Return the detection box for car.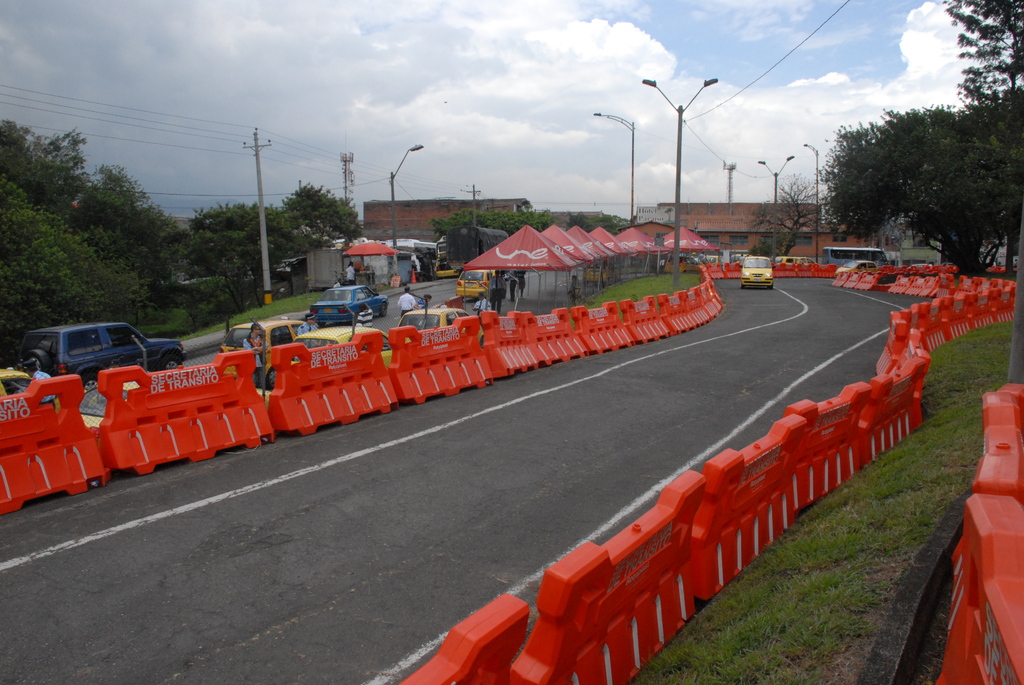
0, 369, 86, 412.
